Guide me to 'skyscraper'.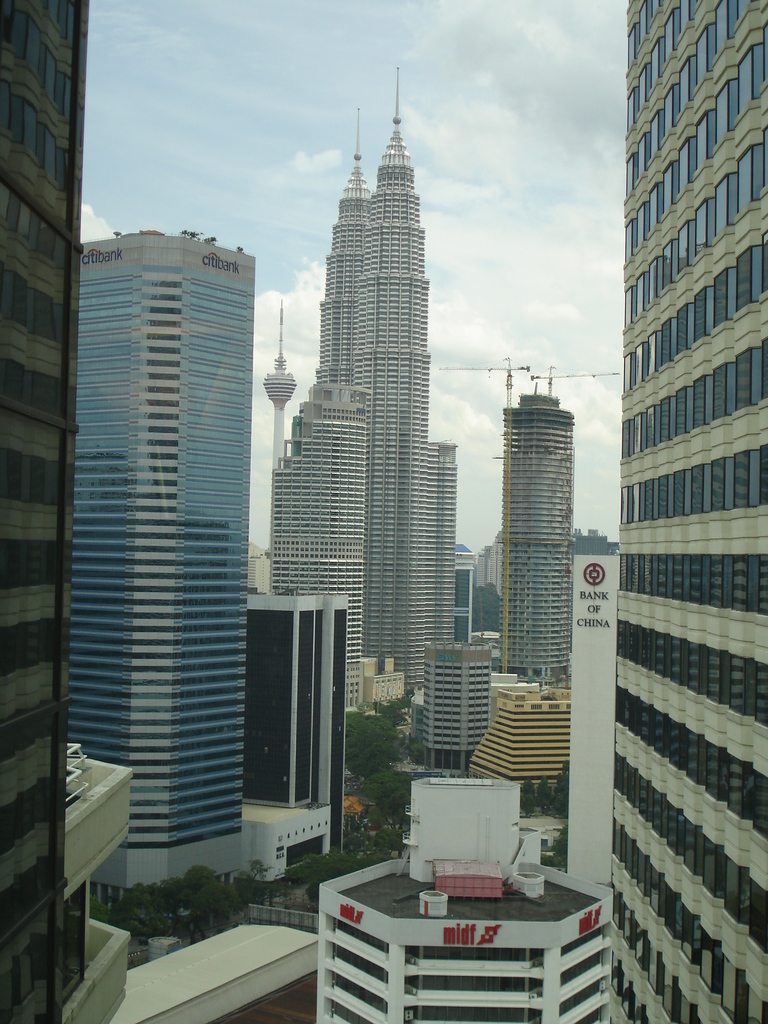
Guidance: Rect(412, 625, 511, 767).
